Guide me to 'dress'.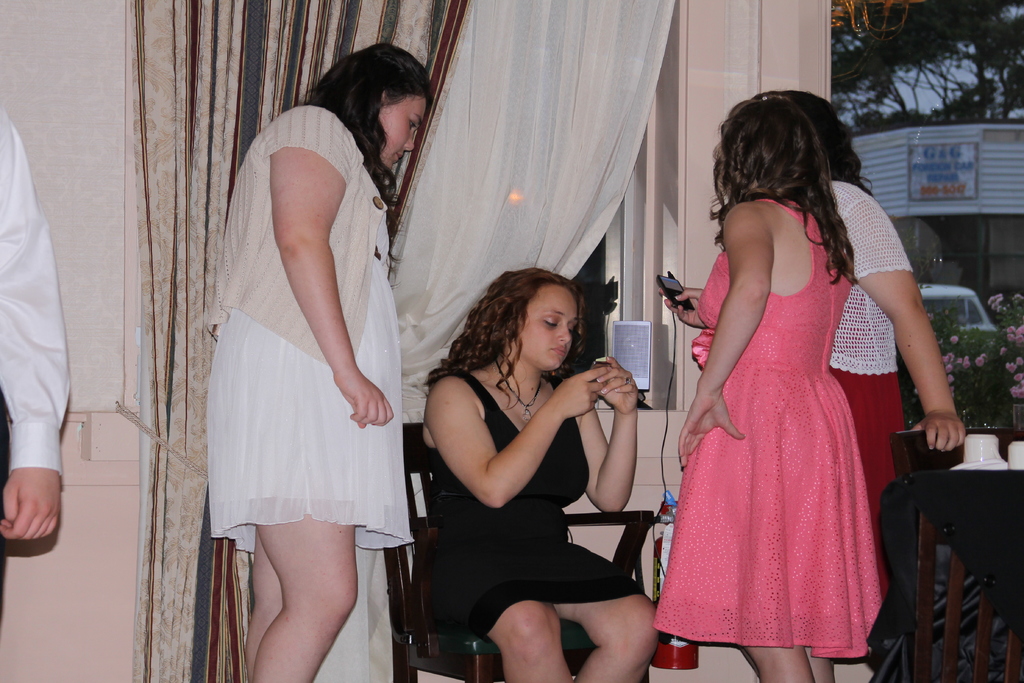
Guidance: detection(420, 374, 640, 643).
